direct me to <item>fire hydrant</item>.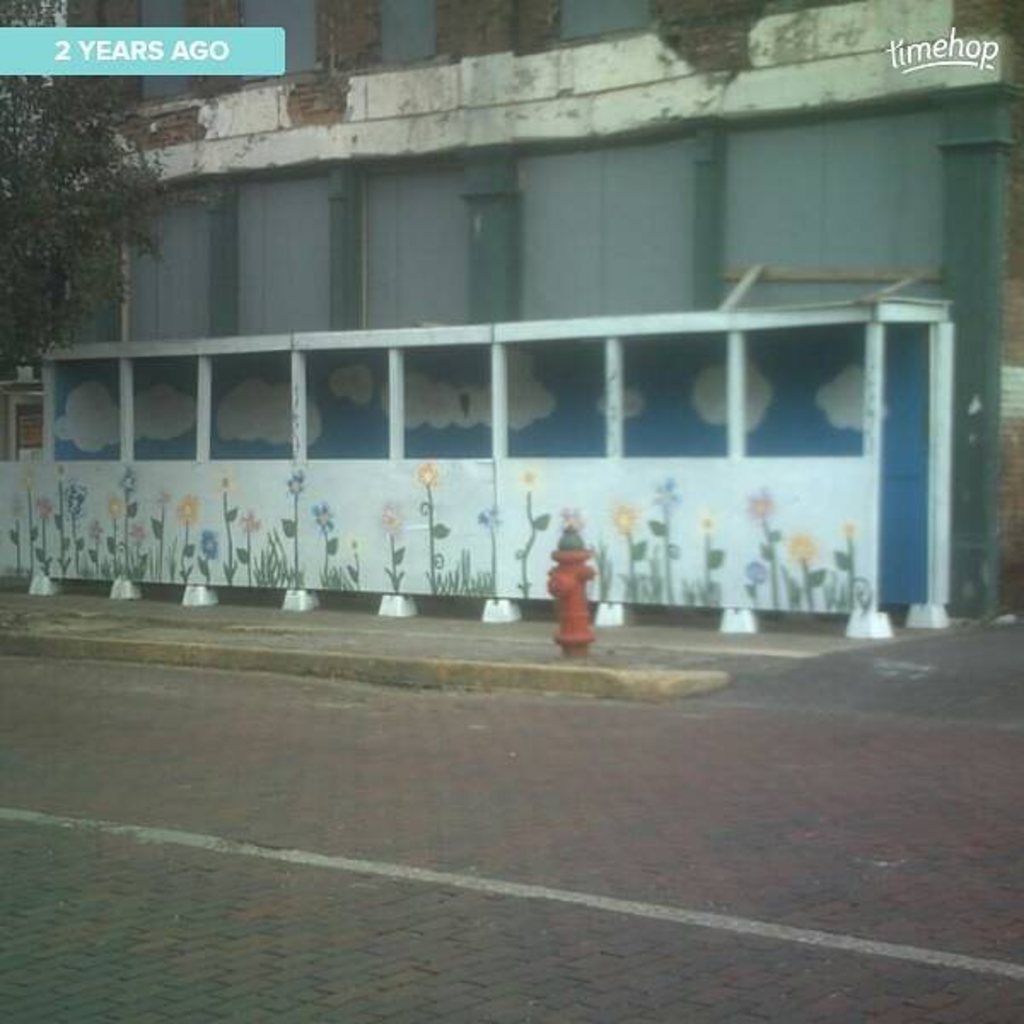
Direction: {"left": 544, "top": 526, "right": 594, "bottom": 655}.
